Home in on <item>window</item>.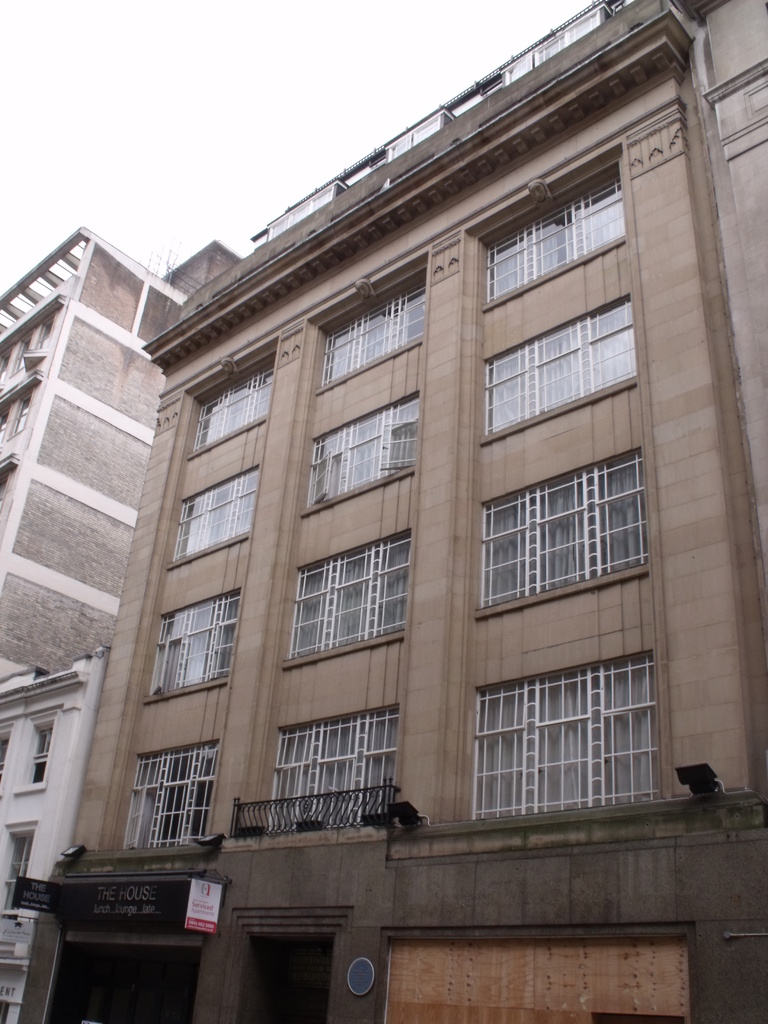
Homed in at <box>170,464,261,571</box>.
